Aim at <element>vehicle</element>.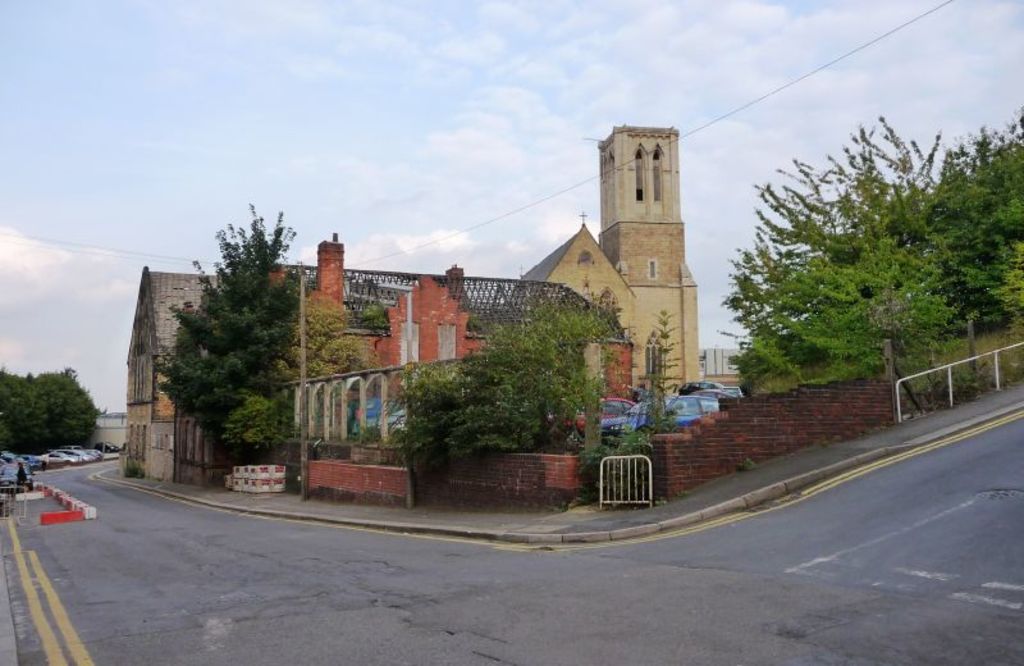
Aimed at (347,389,419,432).
